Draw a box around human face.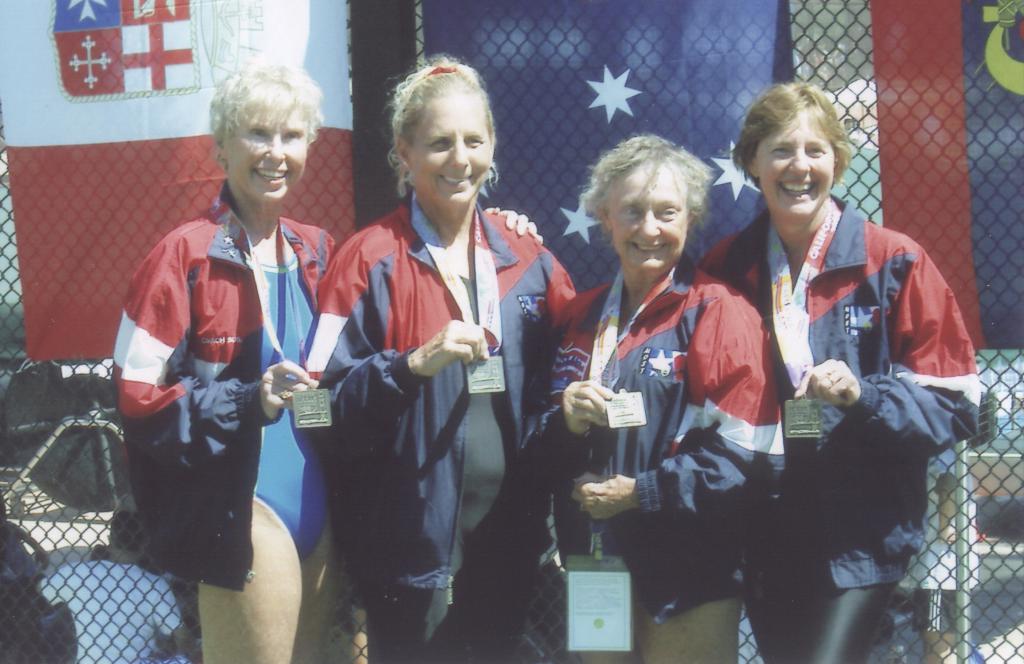
[left=222, top=109, right=307, bottom=198].
